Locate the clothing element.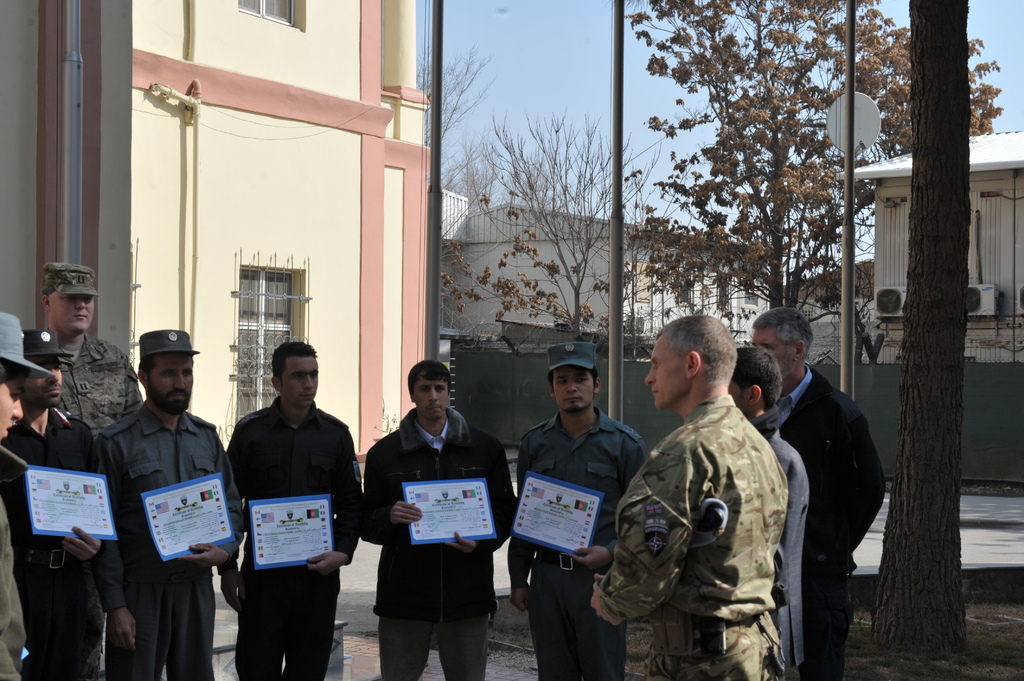
Element bbox: l=0, t=477, r=31, b=680.
